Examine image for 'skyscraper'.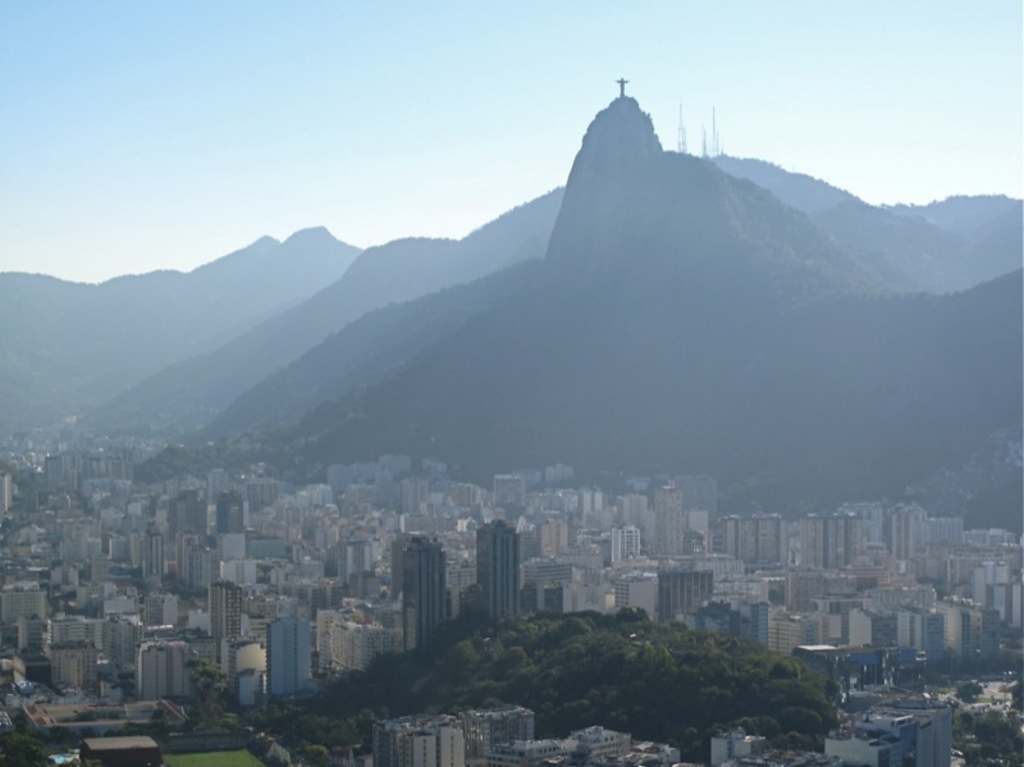
Examination result: 141,522,168,586.
